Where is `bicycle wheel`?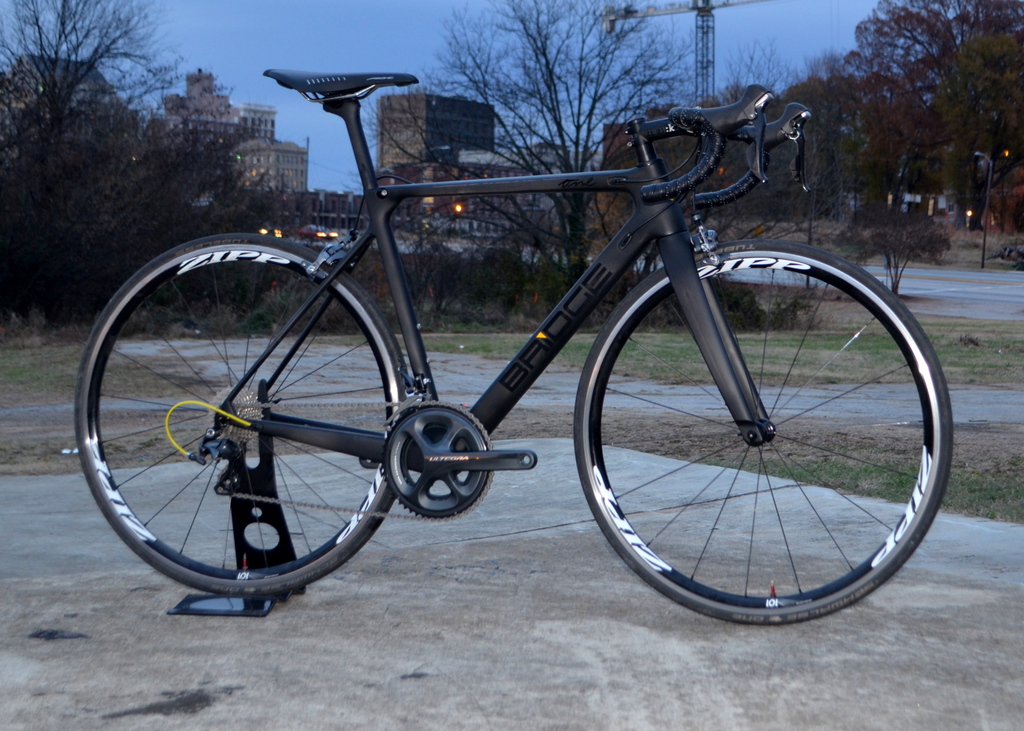
571/236/955/636.
